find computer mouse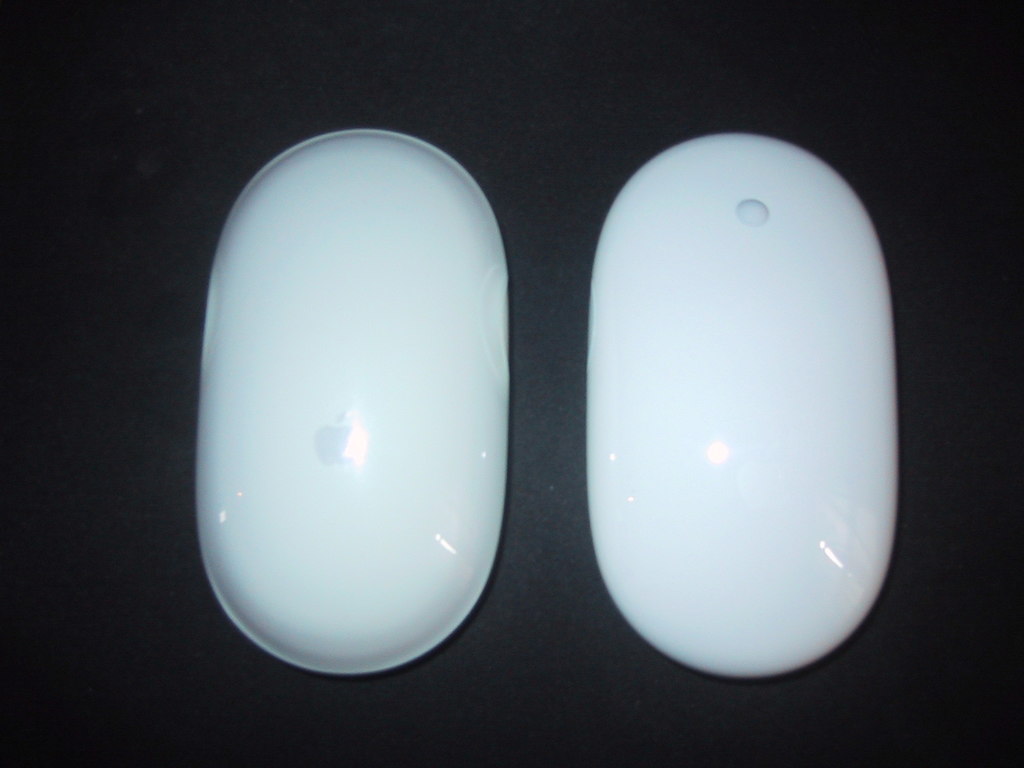
pyautogui.locateOnScreen(586, 129, 895, 680)
